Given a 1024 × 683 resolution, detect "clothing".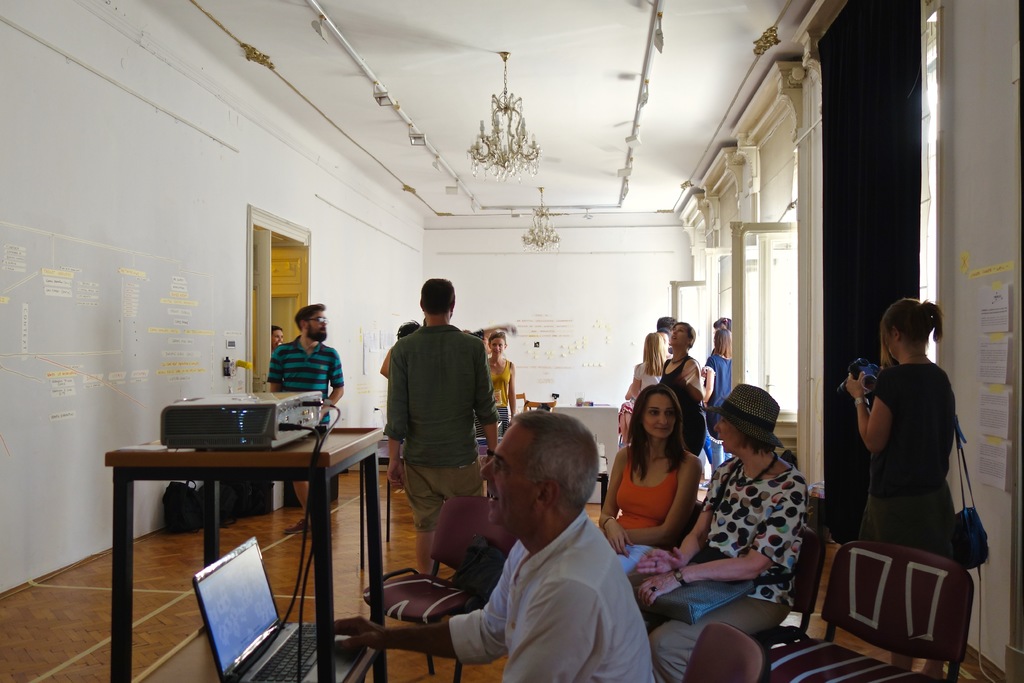
BBox(385, 322, 500, 529).
